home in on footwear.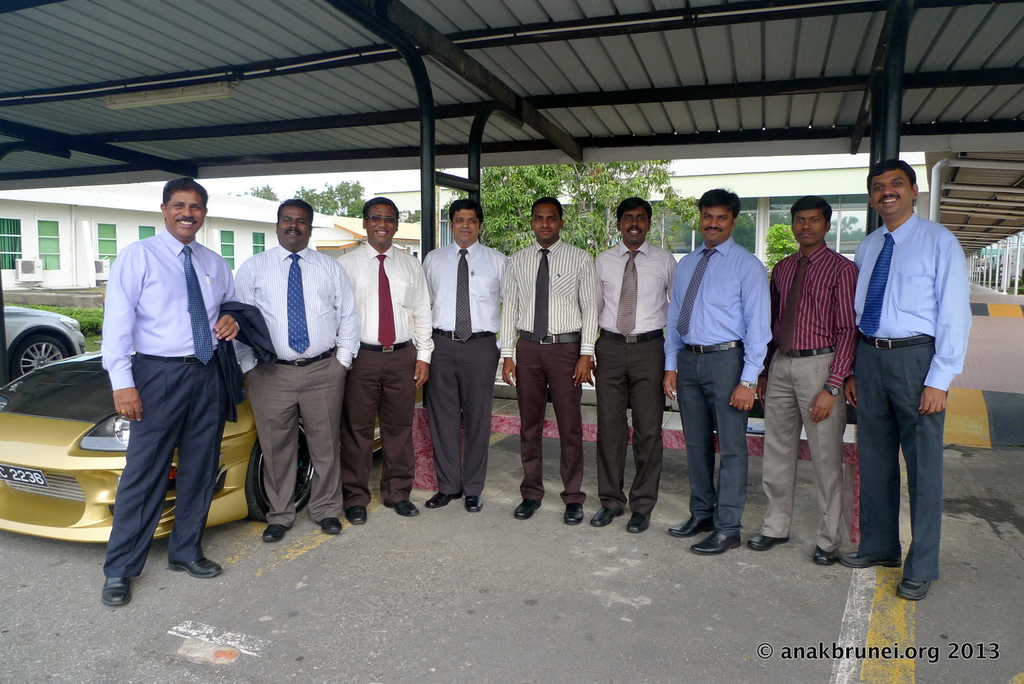
Homed in at crop(592, 505, 622, 528).
